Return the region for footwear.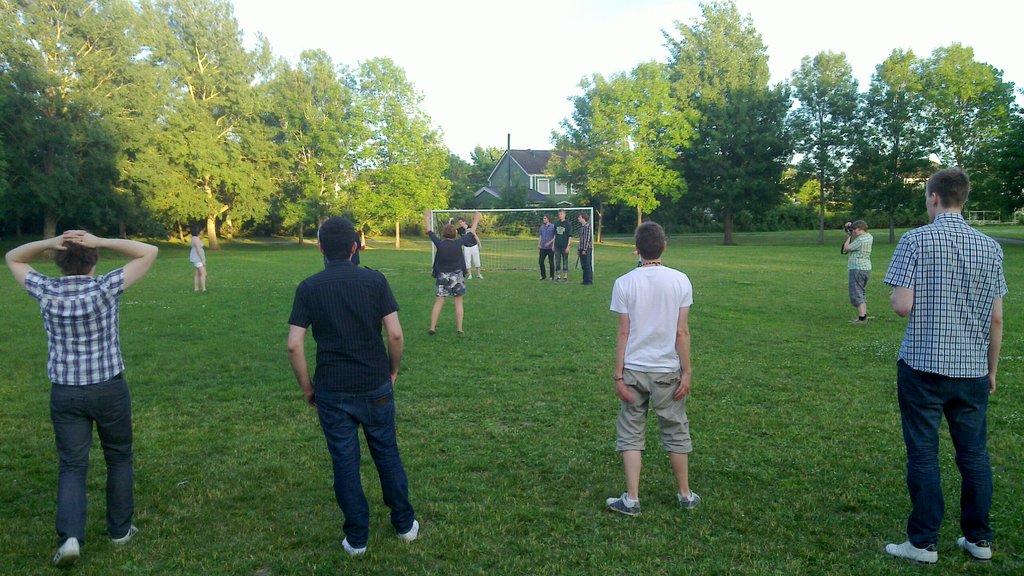
region(51, 534, 85, 571).
